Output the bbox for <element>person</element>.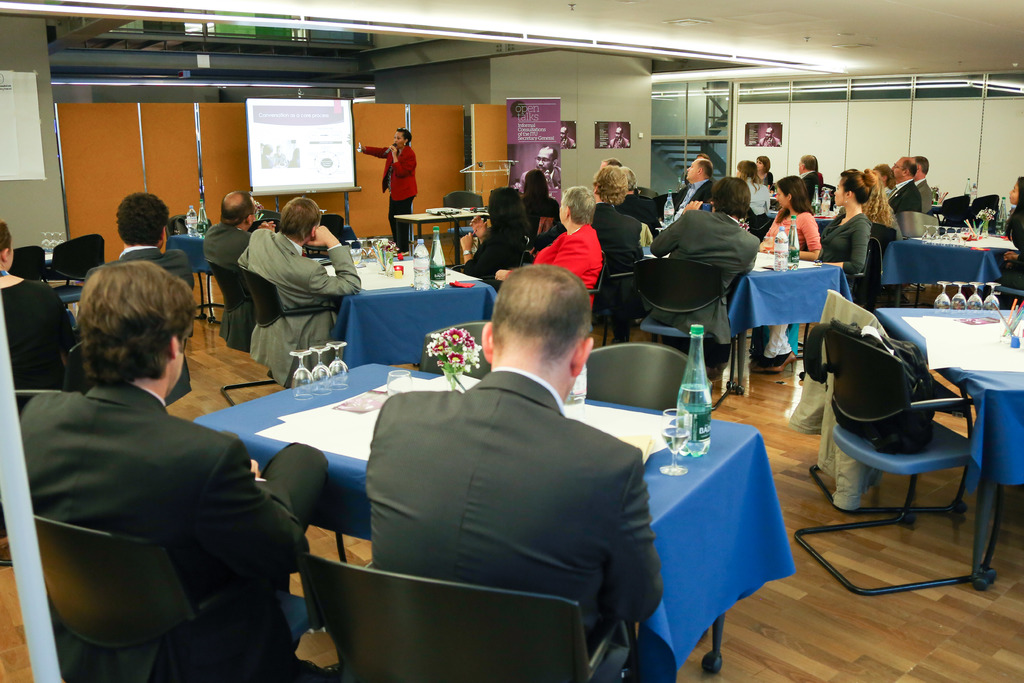
{"left": 190, "top": 183, "right": 271, "bottom": 383}.
